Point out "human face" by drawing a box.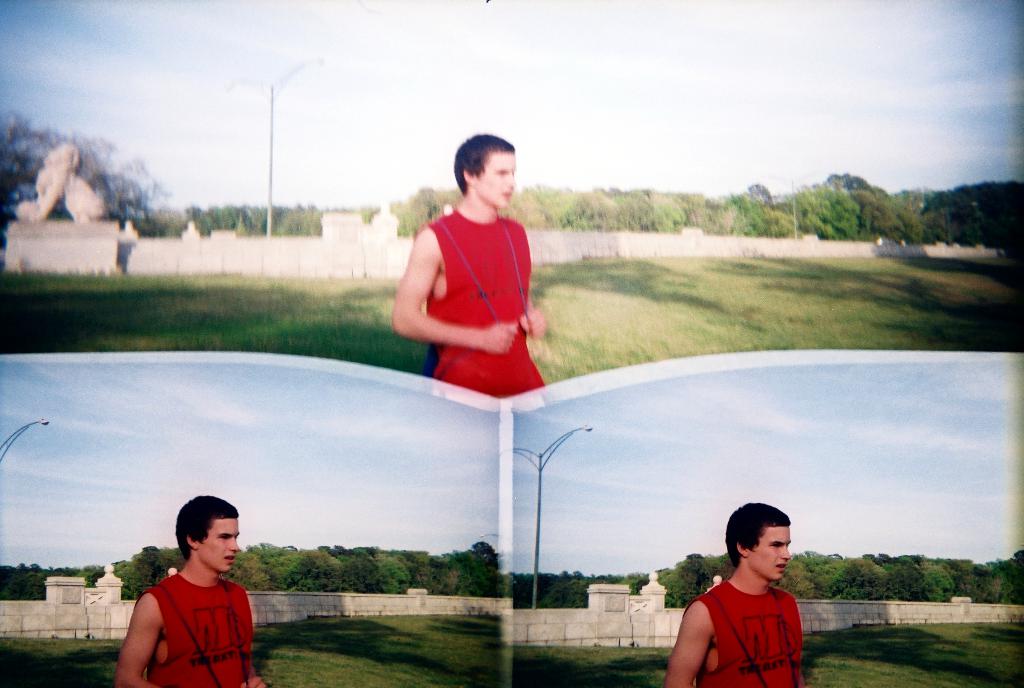
<box>751,517,794,583</box>.
